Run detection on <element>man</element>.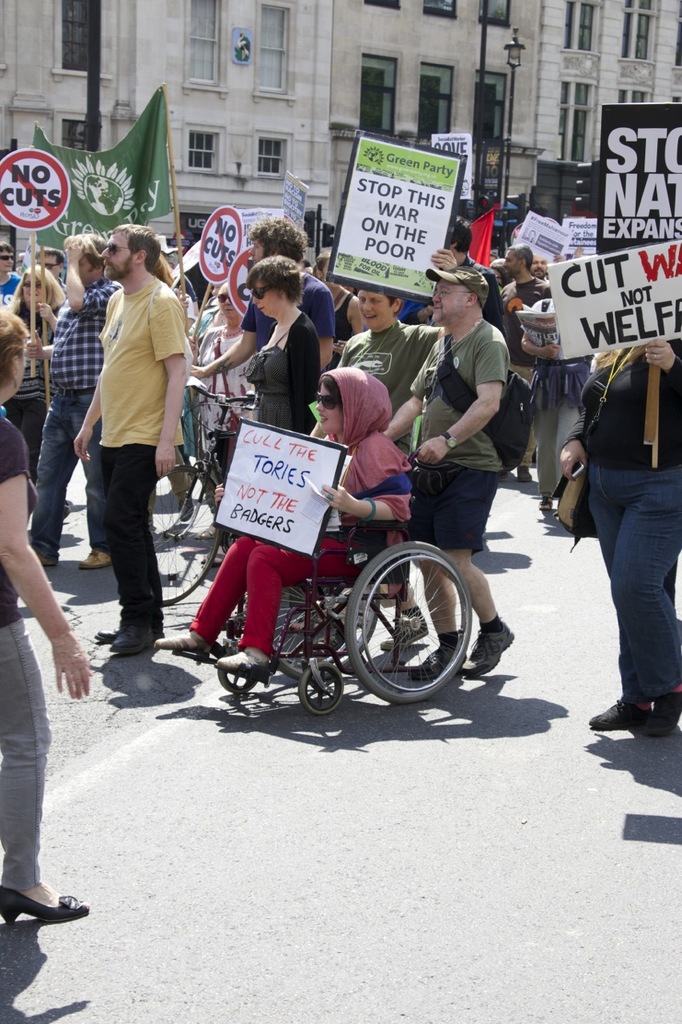
Result: x1=532 y1=258 x2=548 y2=275.
